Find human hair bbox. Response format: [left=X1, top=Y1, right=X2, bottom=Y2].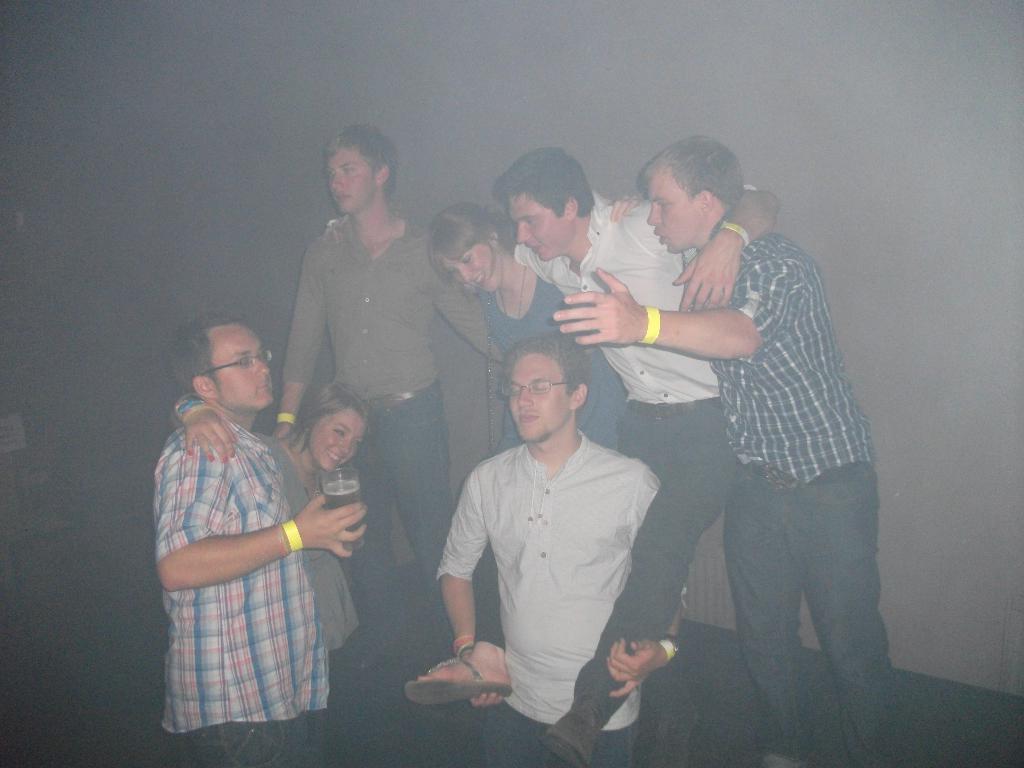
[left=494, top=154, right=593, bottom=212].
